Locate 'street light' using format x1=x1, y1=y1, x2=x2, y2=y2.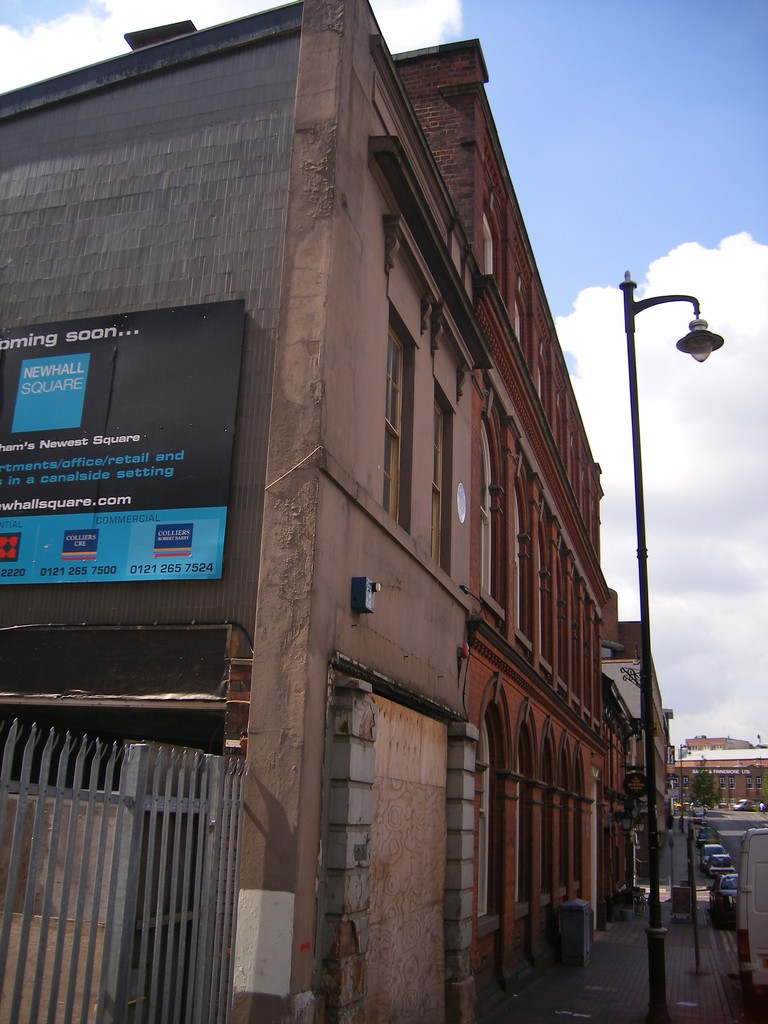
x1=611, y1=260, x2=734, y2=1023.
